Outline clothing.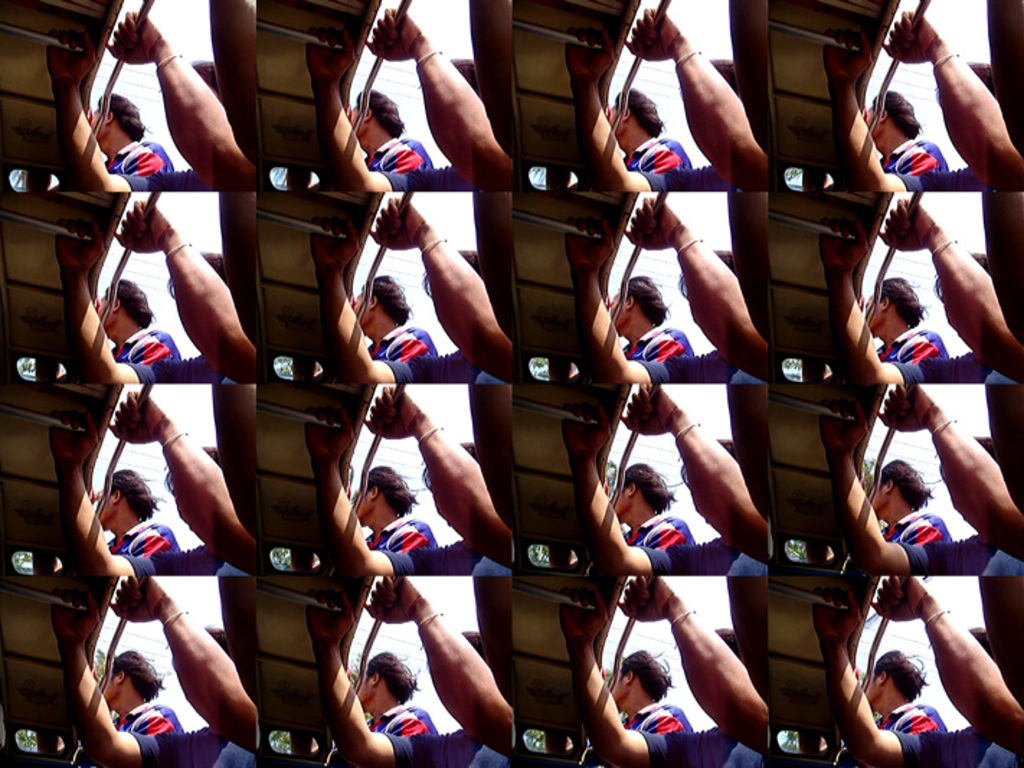
Outline: l=641, t=535, r=775, b=578.
